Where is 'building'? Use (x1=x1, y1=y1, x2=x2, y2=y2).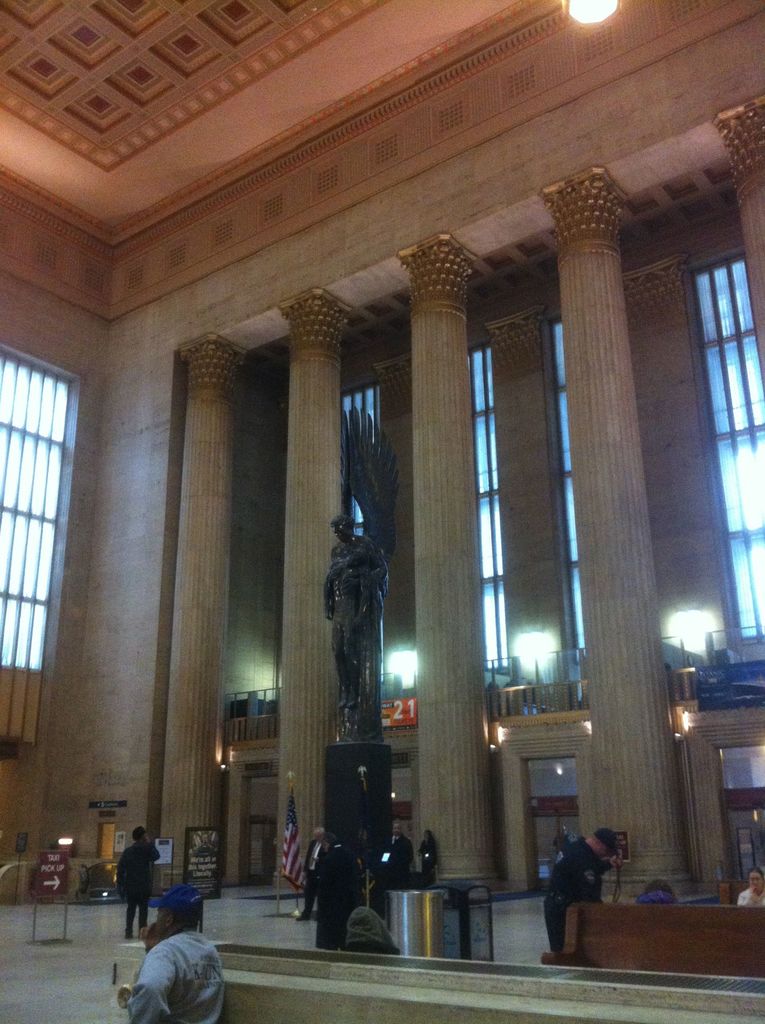
(x1=0, y1=1, x2=764, y2=1023).
